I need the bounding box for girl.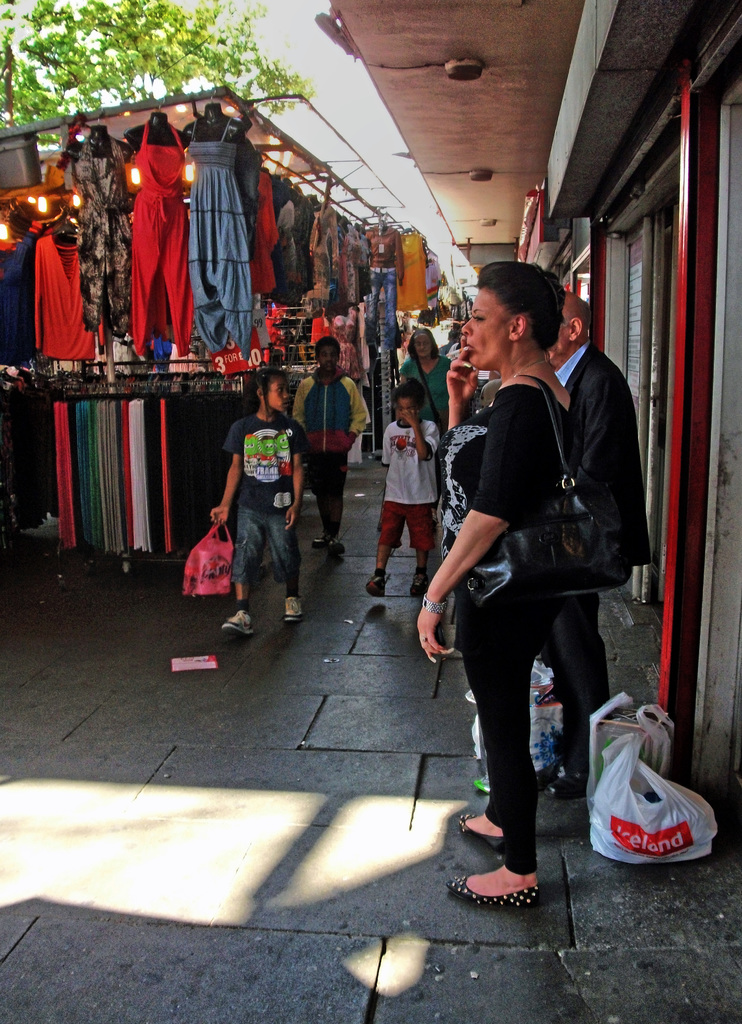
Here it is: 209, 372, 300, 632.
